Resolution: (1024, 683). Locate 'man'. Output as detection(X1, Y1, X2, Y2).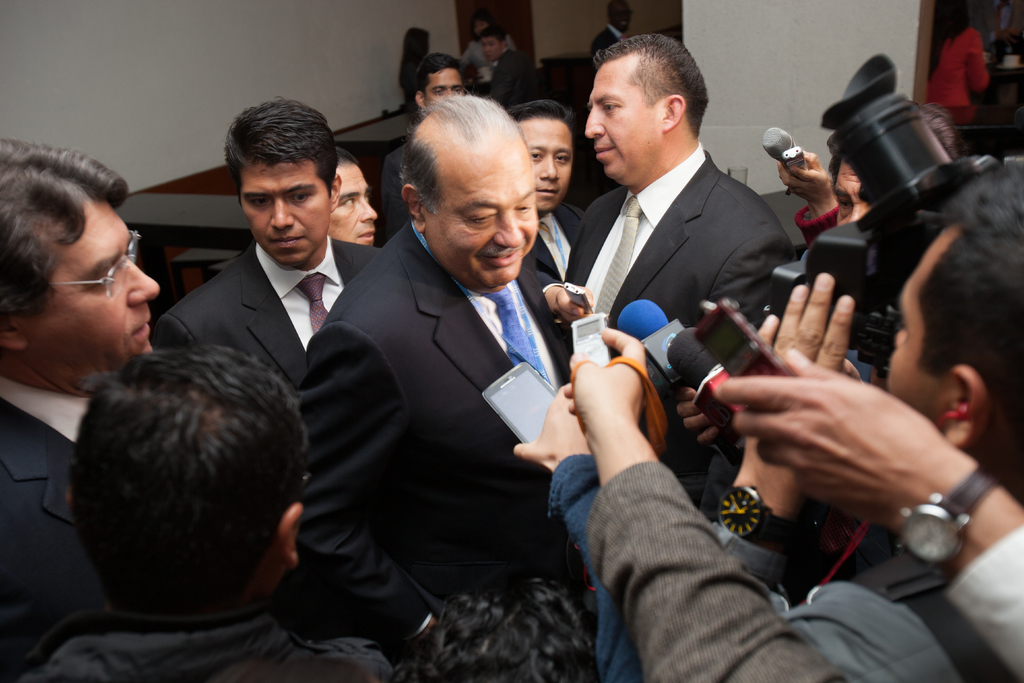
detection(151, 99, 382, 386).
